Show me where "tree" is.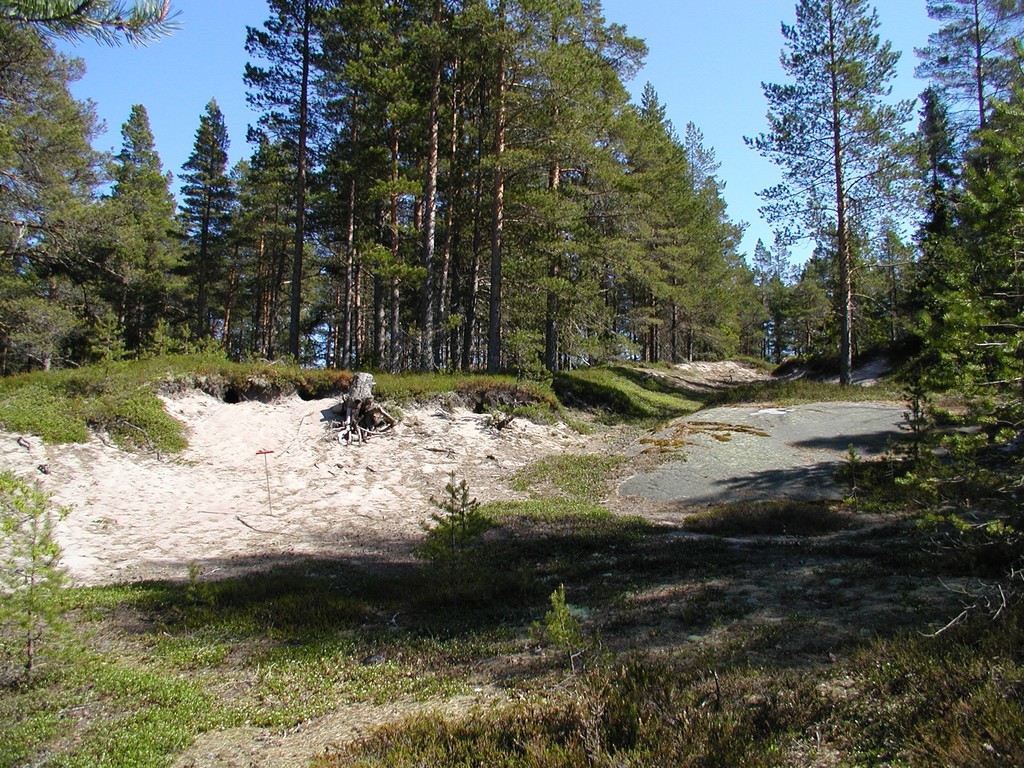
"tree" is at rect(913, 0, 1023, 124).
